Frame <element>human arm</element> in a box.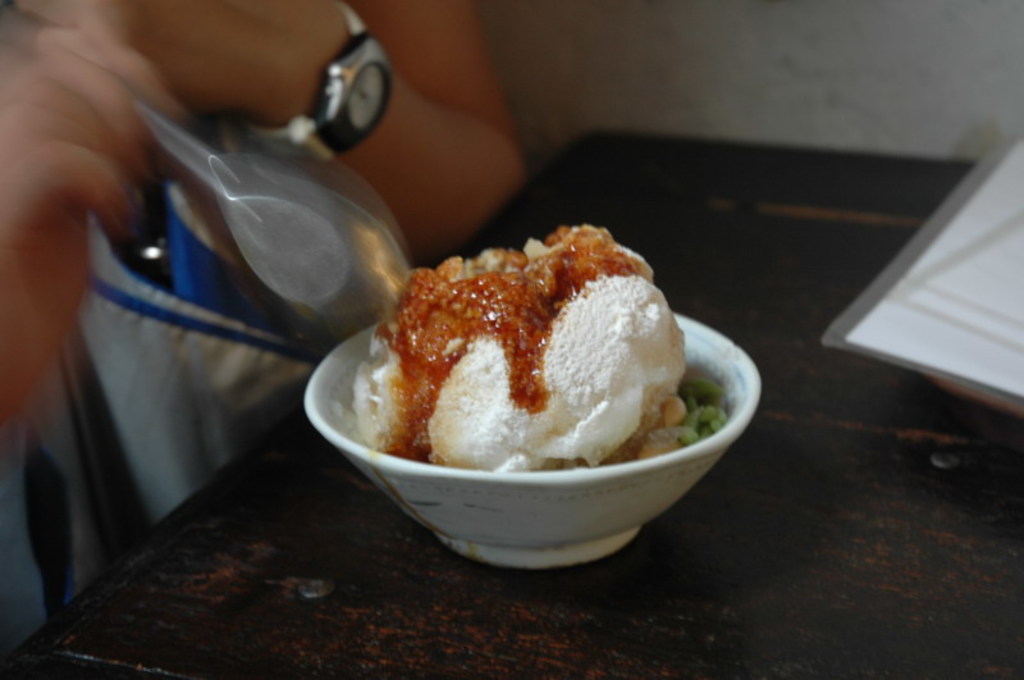
{"x1": 102, "y1": 0, "x2": 536, "y2": 266}.
